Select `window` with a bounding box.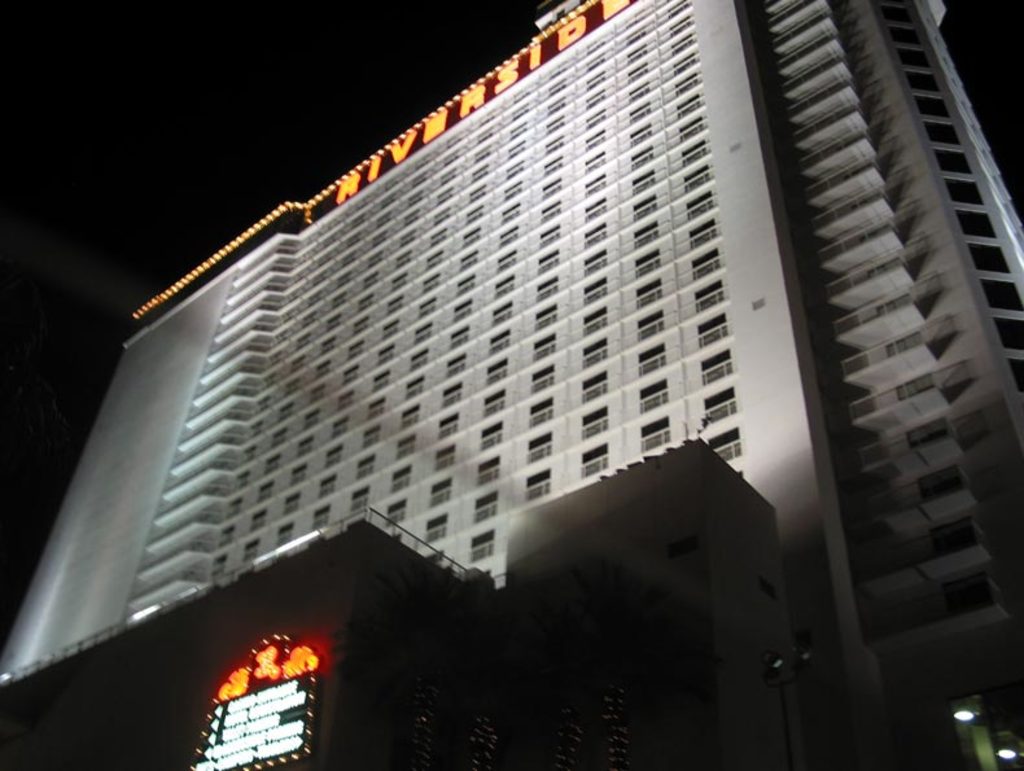
left=686, top=122, right=700, bottom=140.
